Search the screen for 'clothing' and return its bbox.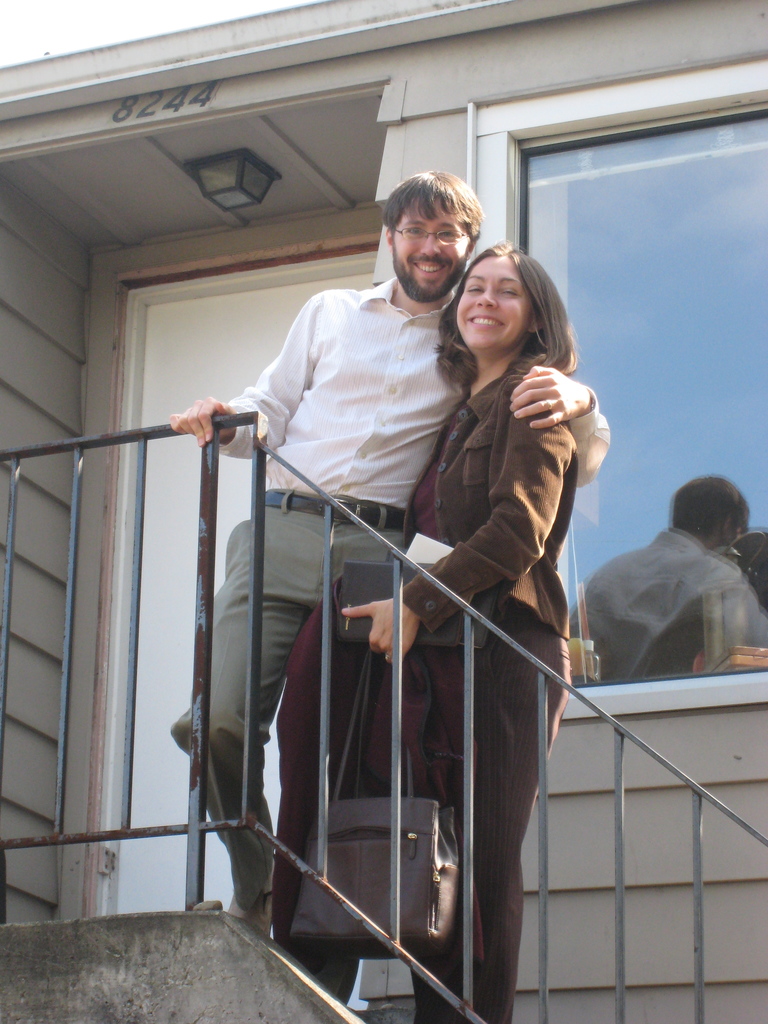
Found: <box>352,573,546,1023</box>.
